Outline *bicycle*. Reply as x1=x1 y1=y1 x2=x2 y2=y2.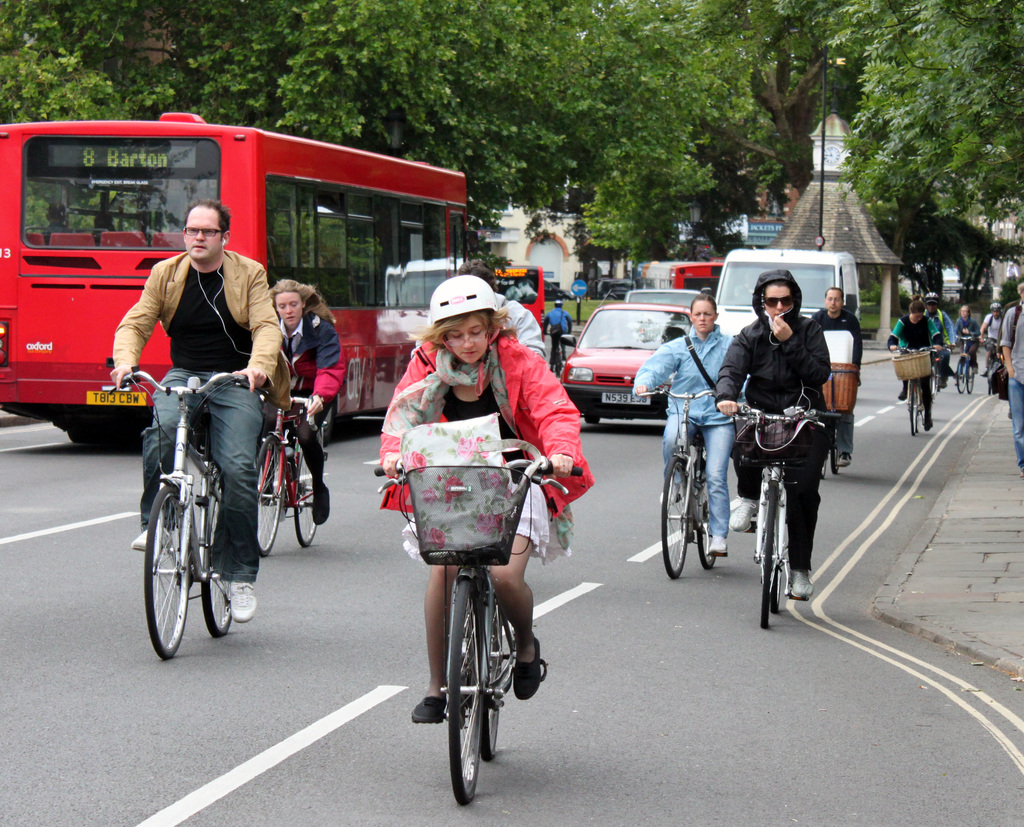
x1=945 y1=303 x2=983 y2=404.
